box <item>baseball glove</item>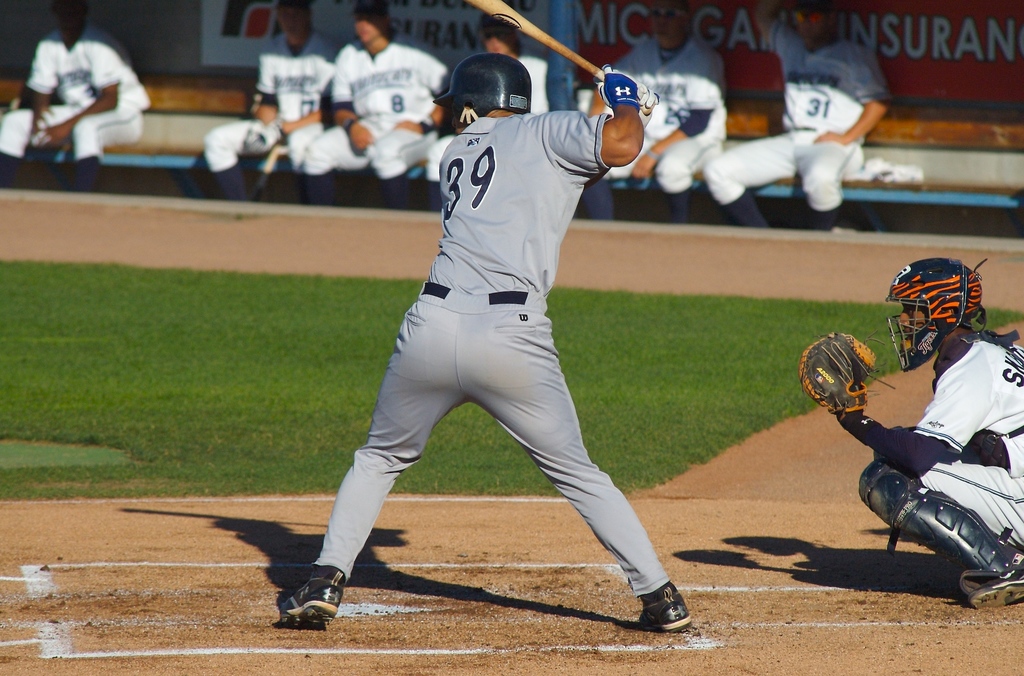
<bbox>798, 334, 890, 421</bbox>
